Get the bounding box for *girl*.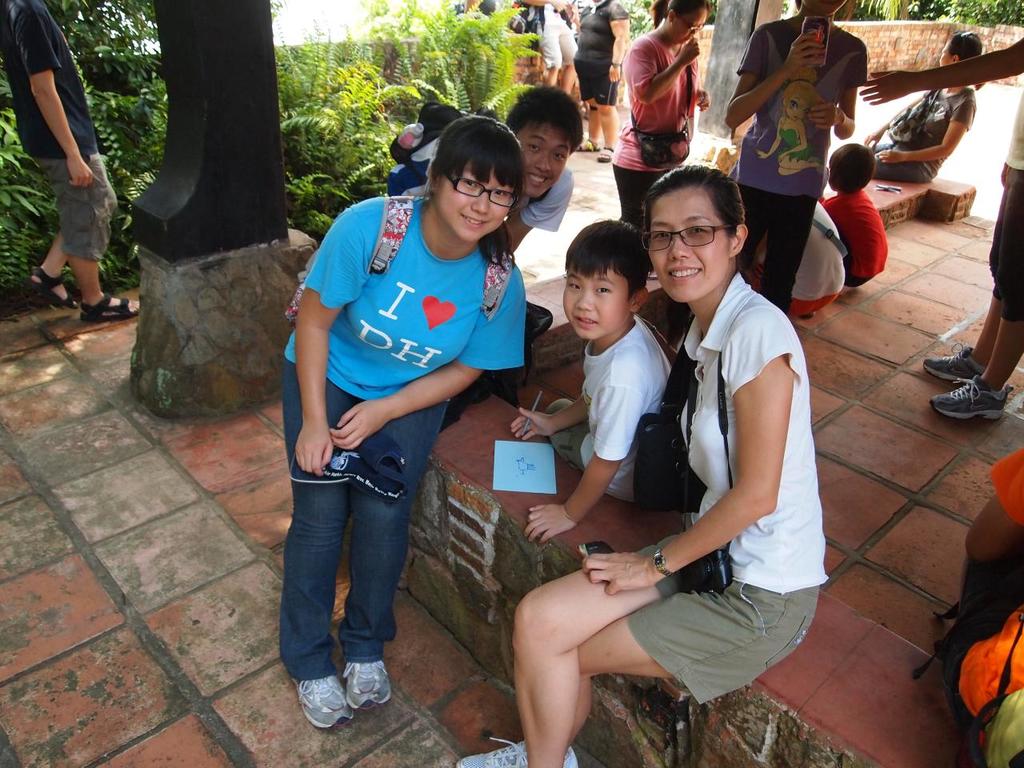
<box>606,0,710,234</box>.
